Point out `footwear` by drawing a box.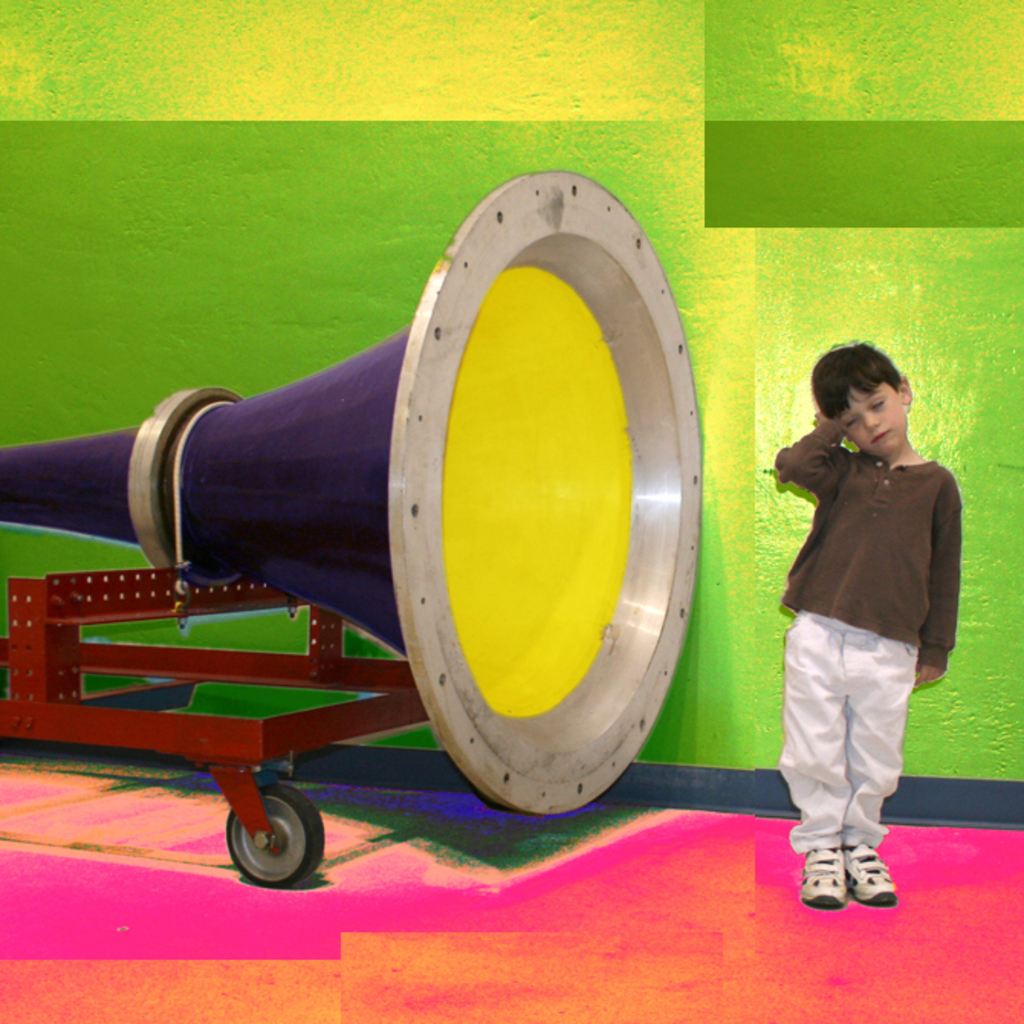
{"left": 790, "top": 842, "right": 847, "bottom": 903}.
